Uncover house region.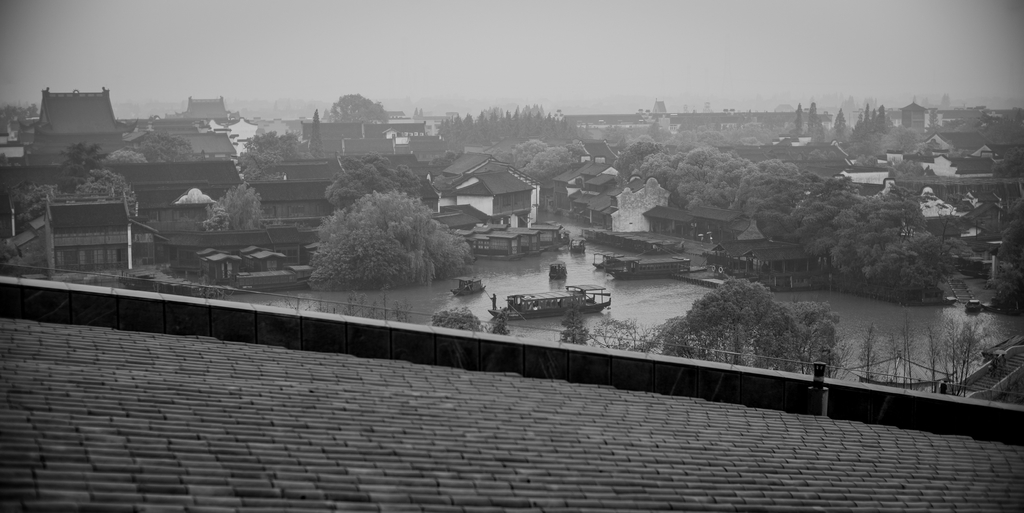
Uncovered: box=[457, 226, 474, 237].
